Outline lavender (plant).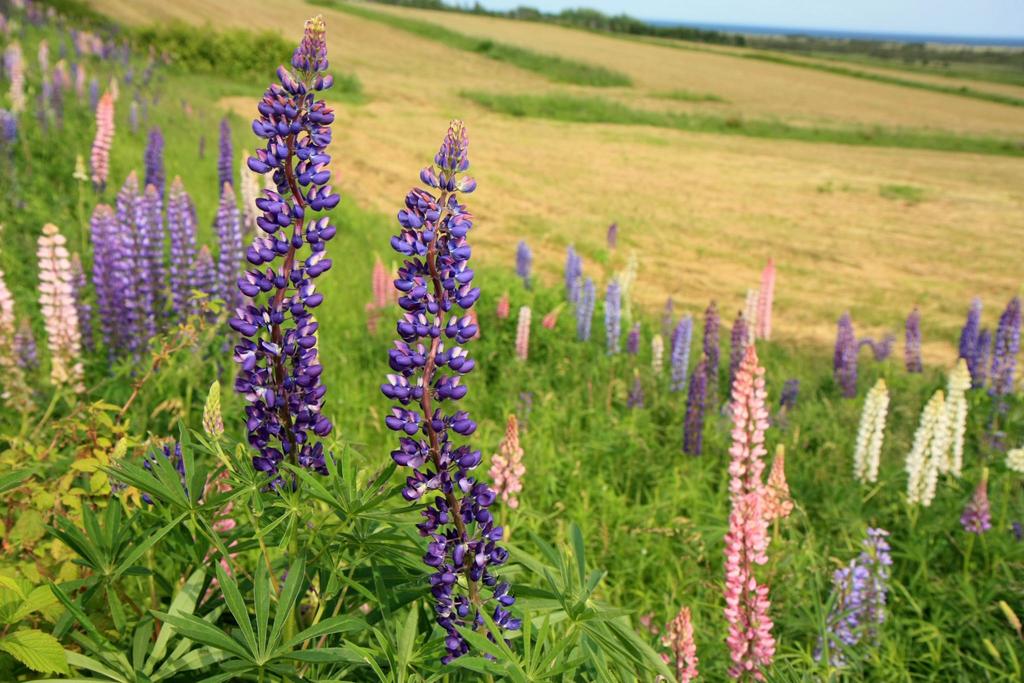
Outline: l=963, t=334, r=988, b=390.
